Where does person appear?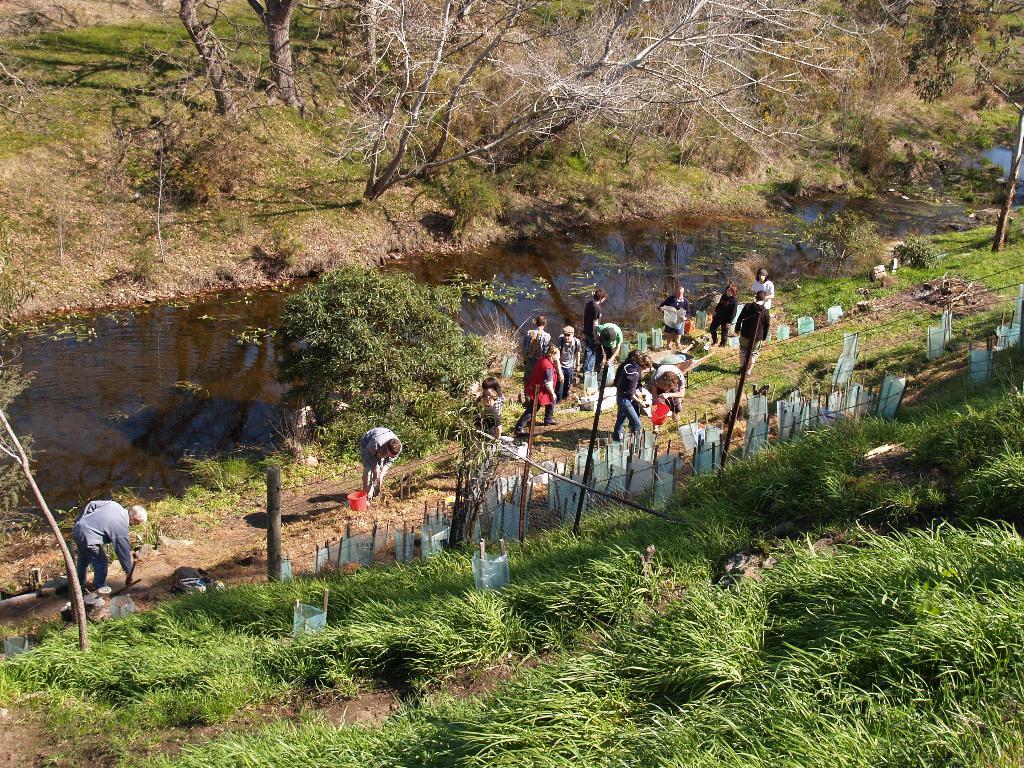
Appears at (72, 497, 153, 598).
